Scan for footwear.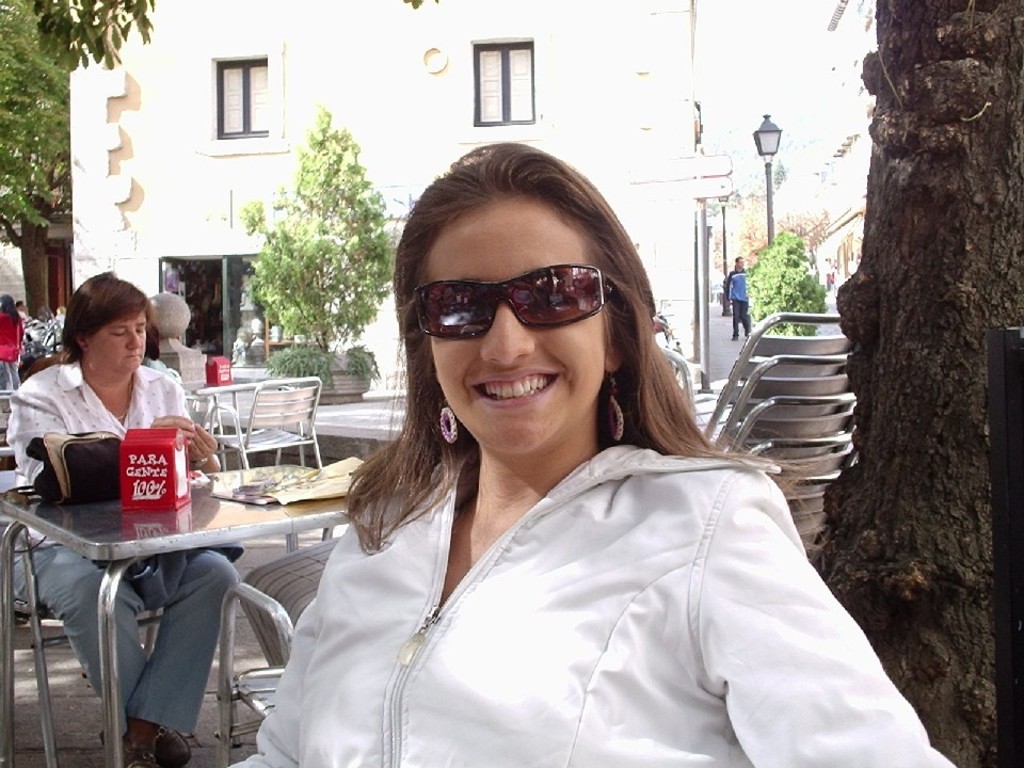
Scan result: 142/724/193/767.
